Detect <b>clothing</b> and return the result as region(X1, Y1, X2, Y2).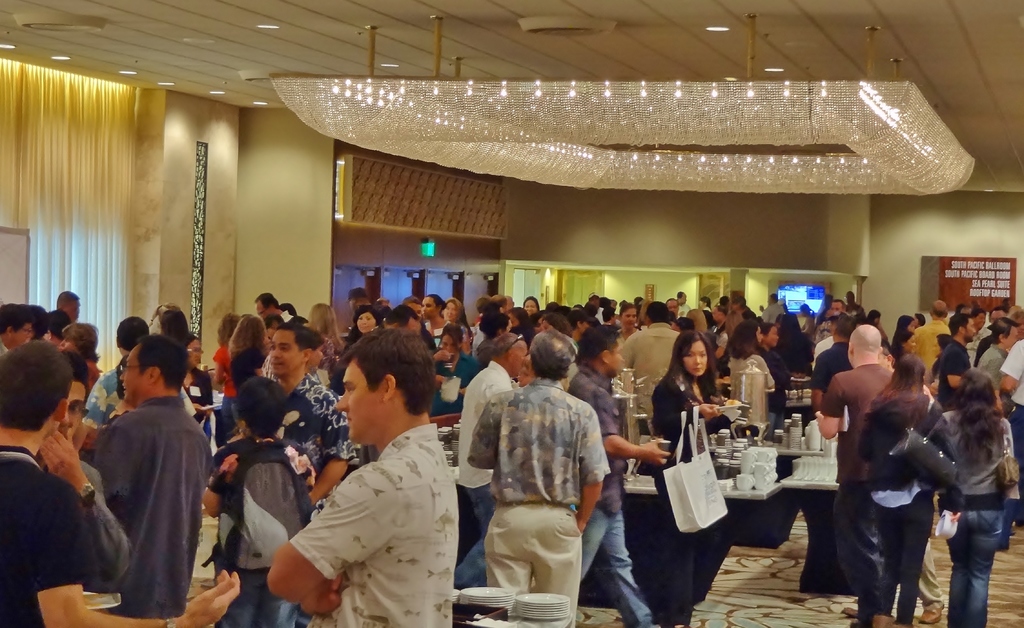
region(774, 332, 810, 411).
